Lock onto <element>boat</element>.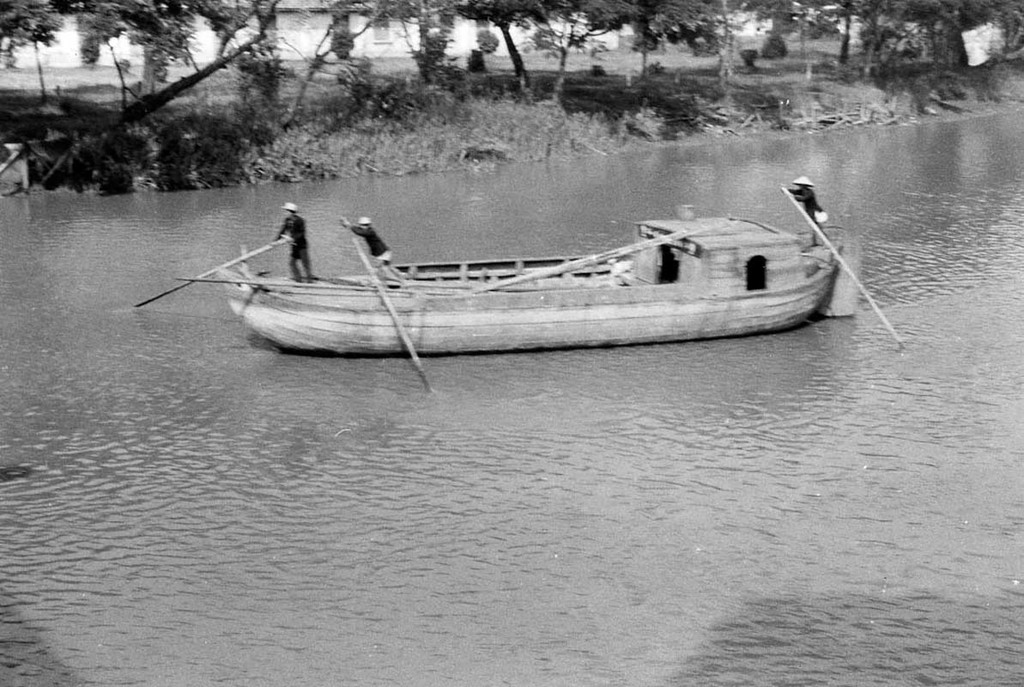
Locked: 136,176,892,376.
